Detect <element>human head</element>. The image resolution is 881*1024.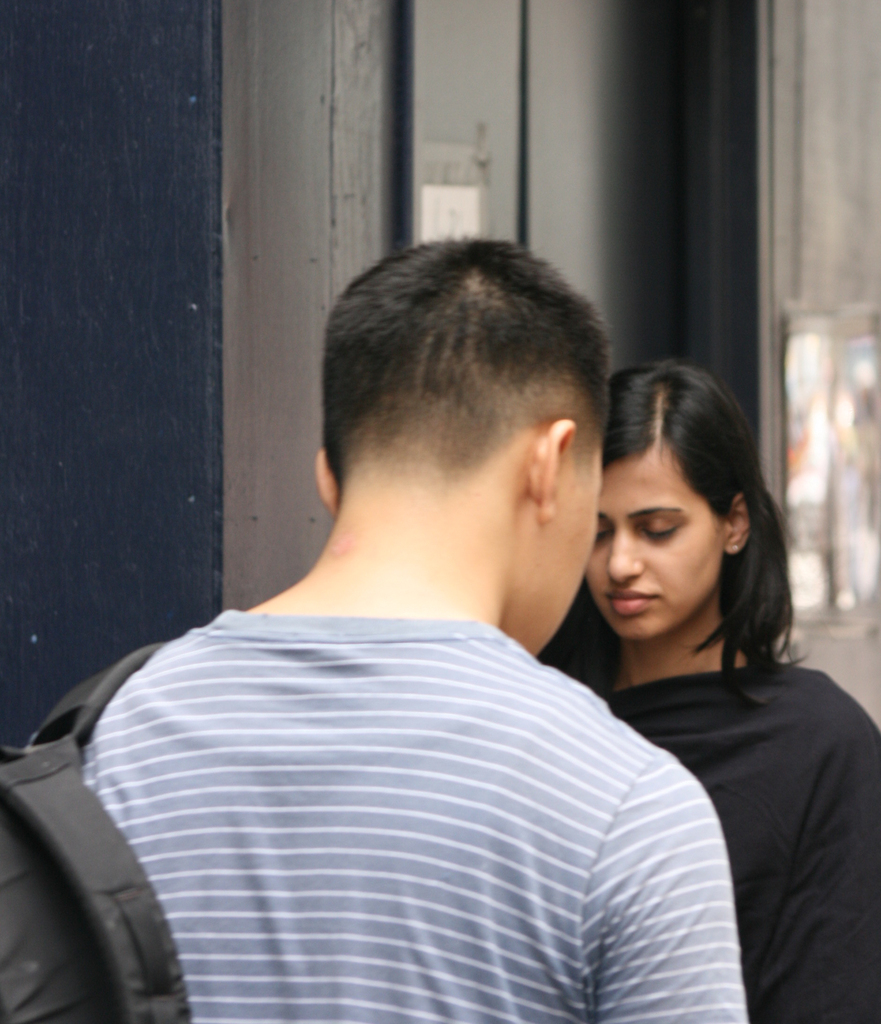
BBox(598, 347, 779, 651).
